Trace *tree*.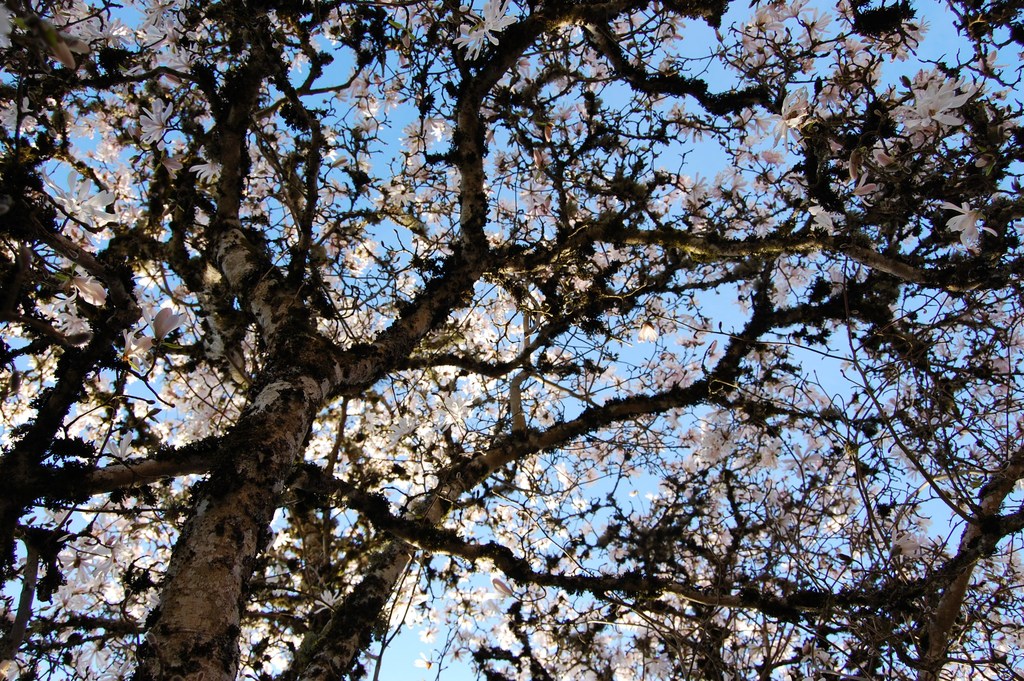
Traced to box(22, 0, 989, 680).
